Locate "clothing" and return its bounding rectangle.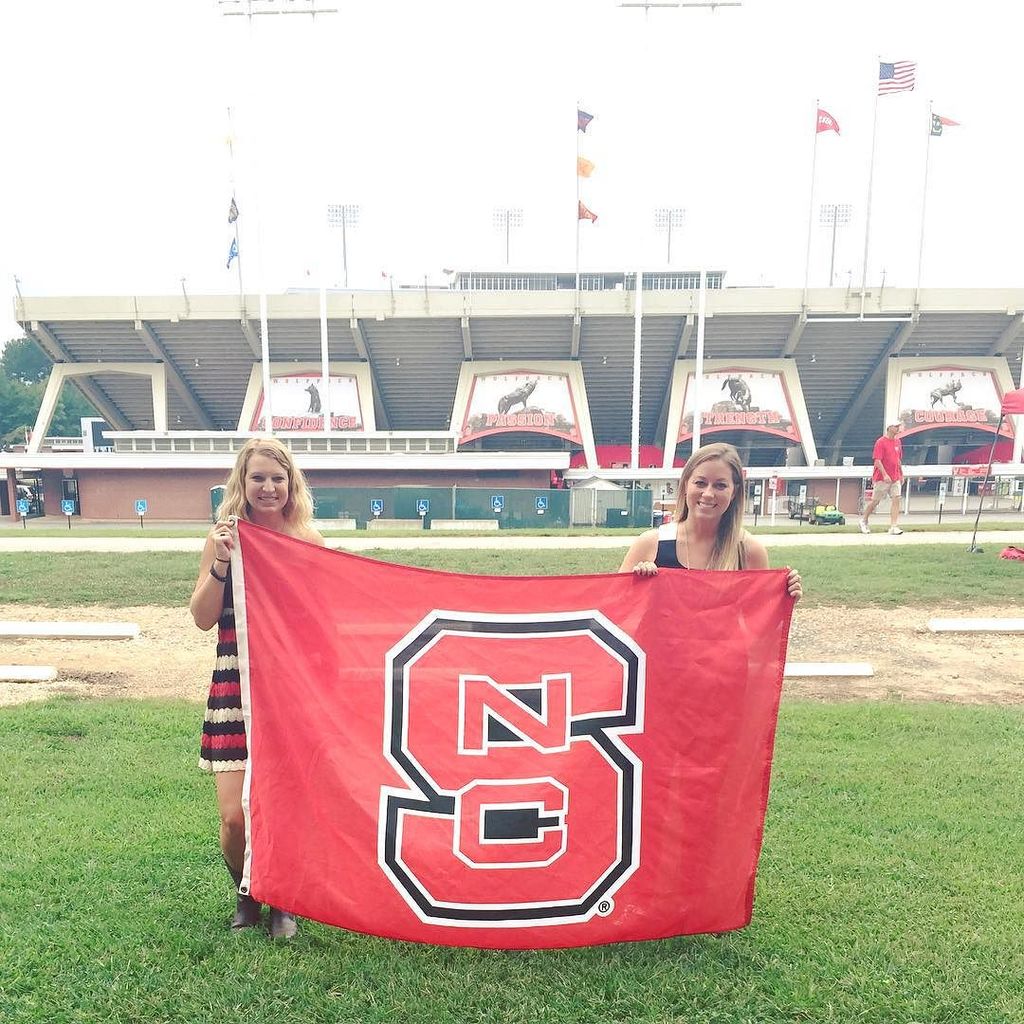
[left=194, top=570, right=251, bottom=771].
